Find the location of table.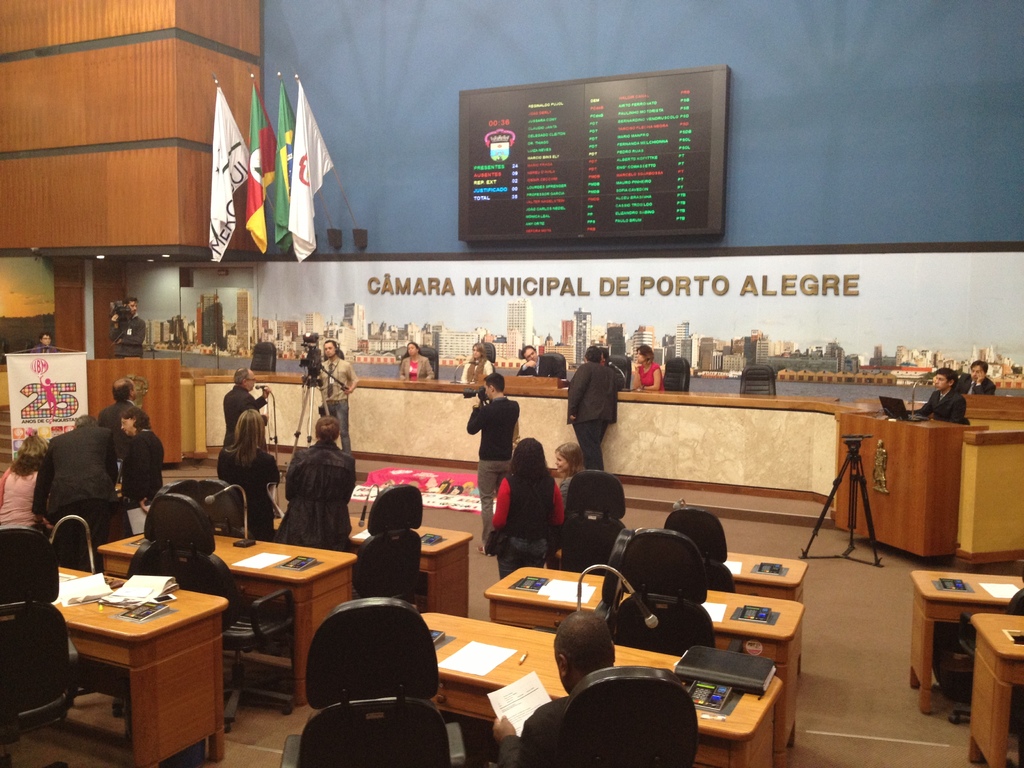
Location: (476,565,809,760).
